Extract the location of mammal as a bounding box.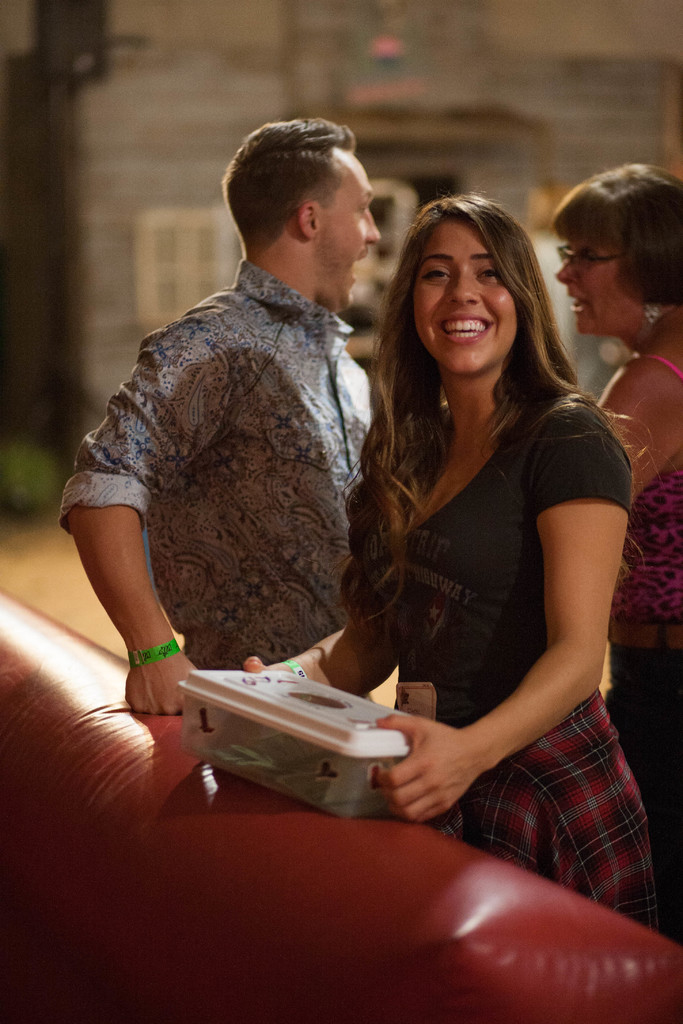
bbox=(62, 116, 380, 720).
